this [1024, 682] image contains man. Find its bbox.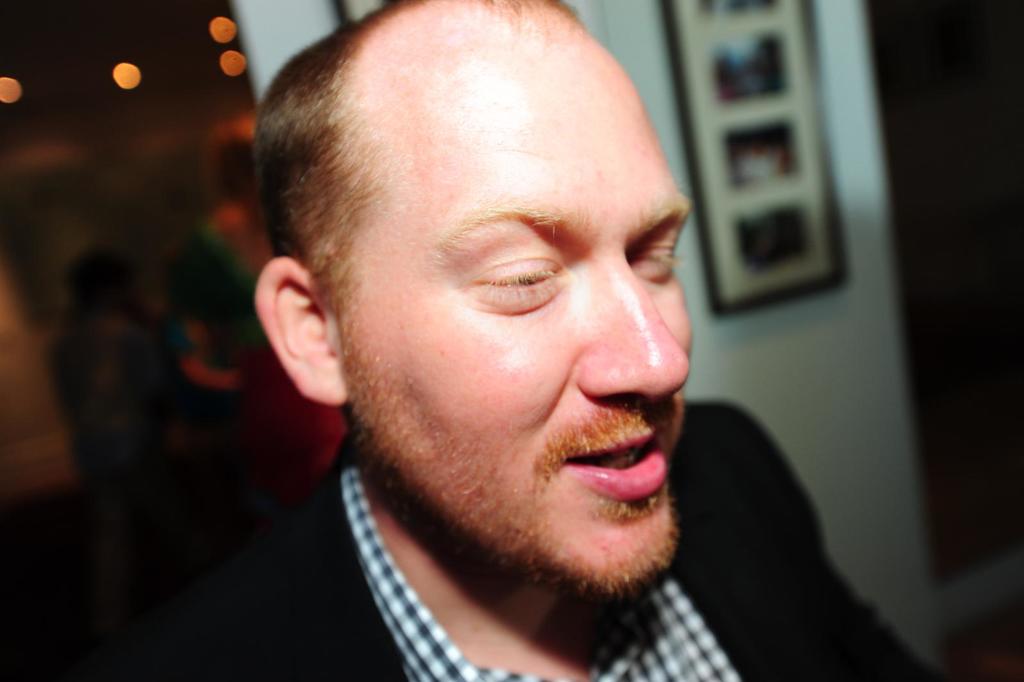
(77,0,956,681).
